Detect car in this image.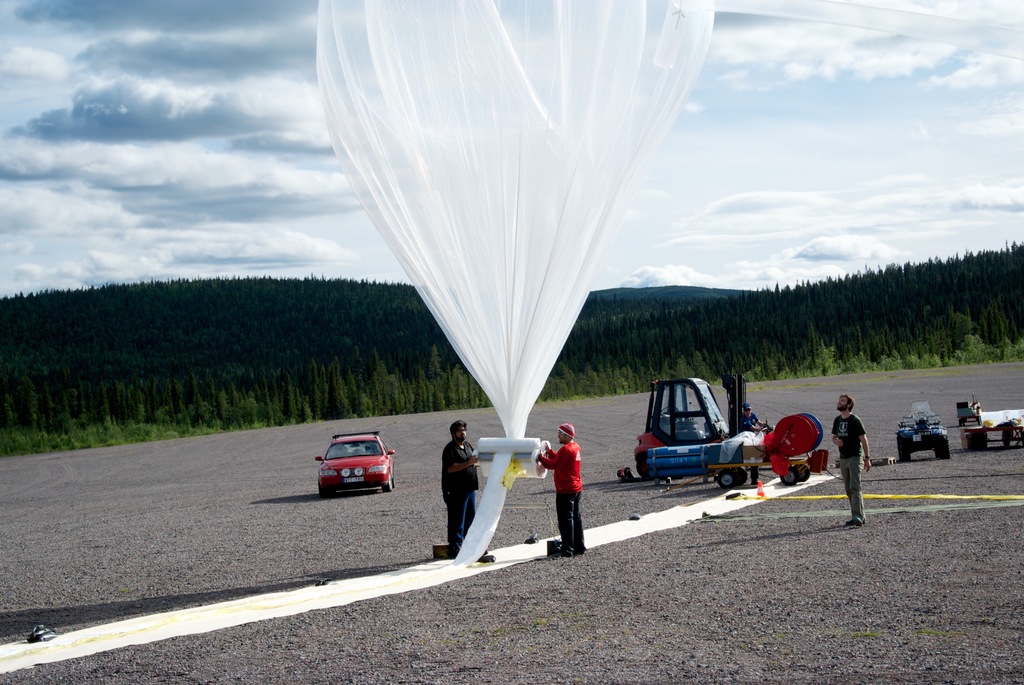
Detection: 895:403:952:459.
